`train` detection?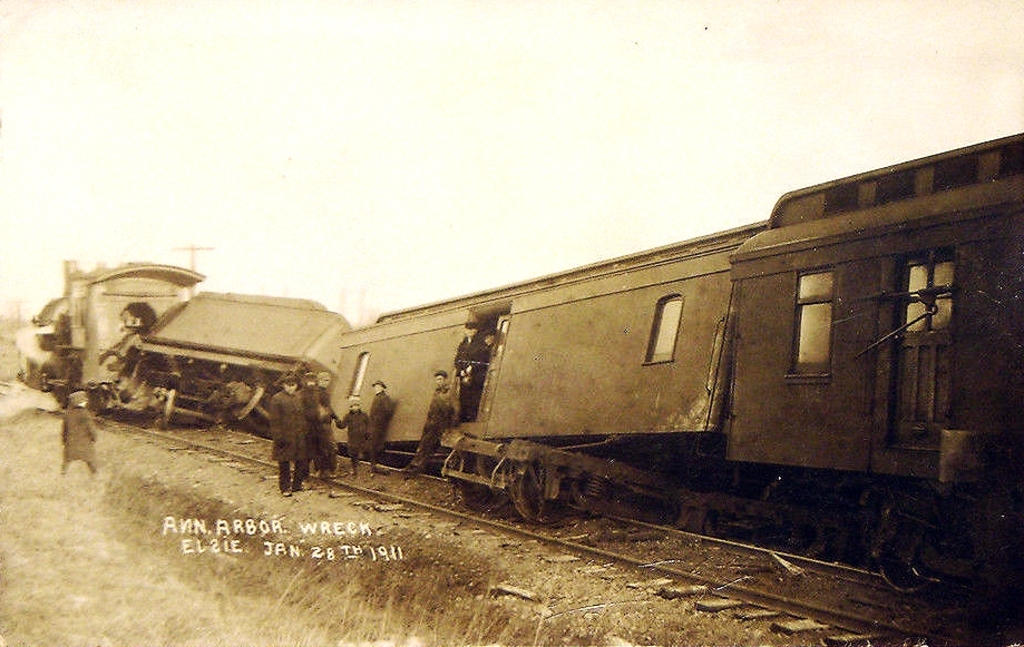
14 135 1023 594
